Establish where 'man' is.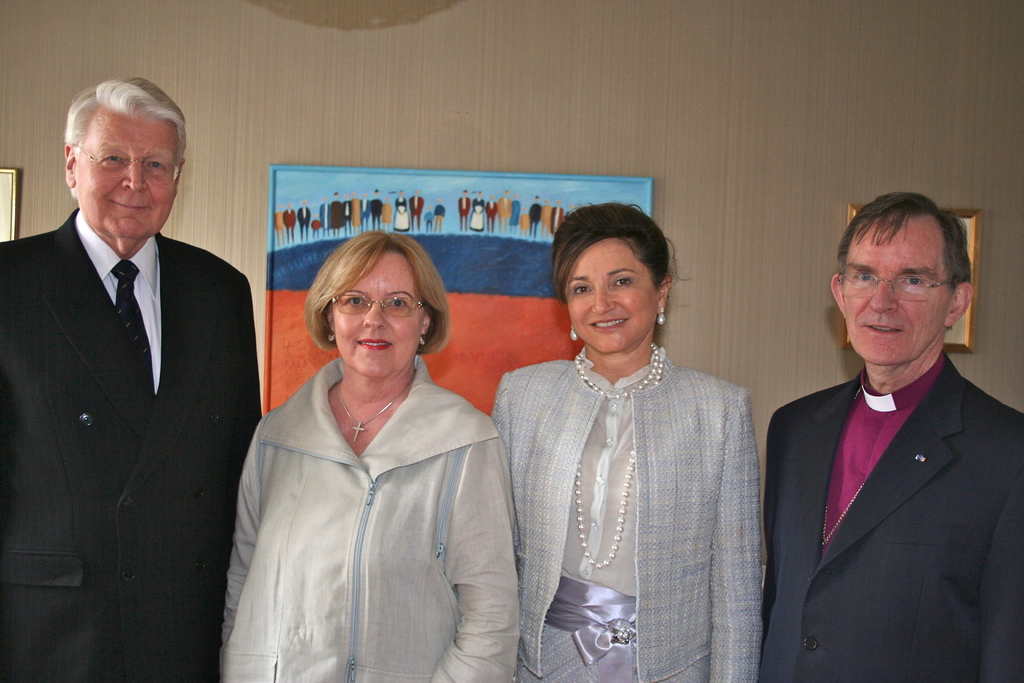
Established at x1=319 y1=197 x2=330 y2=236.
